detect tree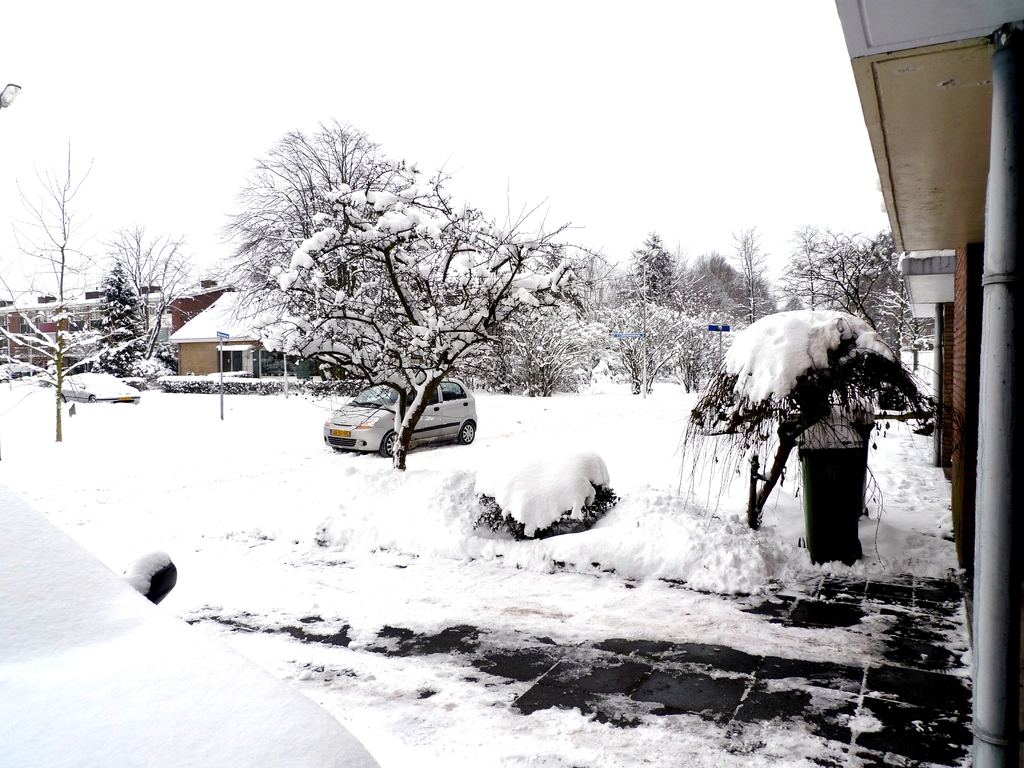
x1=730 y1=220 x2=783 y2=333
